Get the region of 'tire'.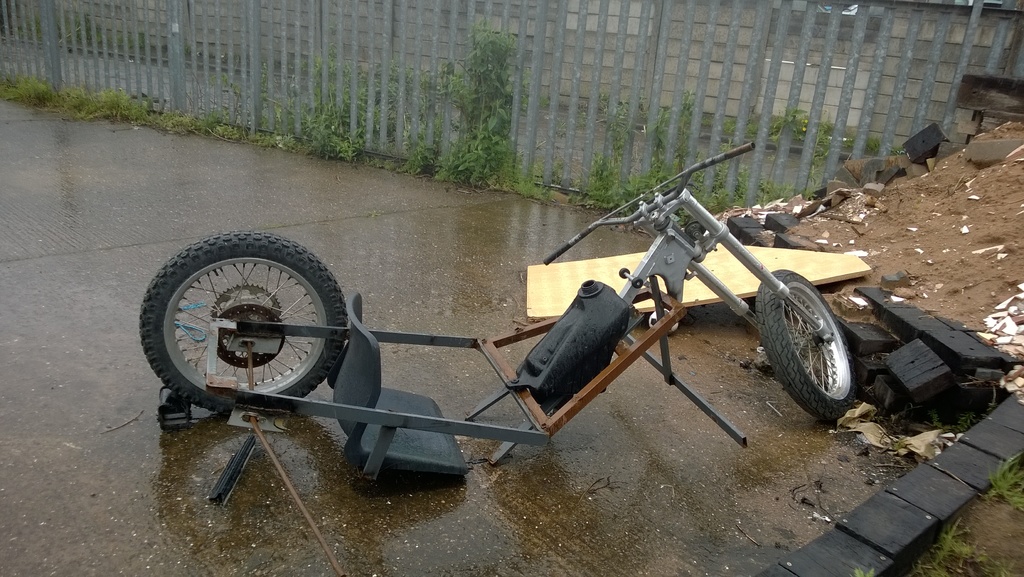
769:276:863:420.
